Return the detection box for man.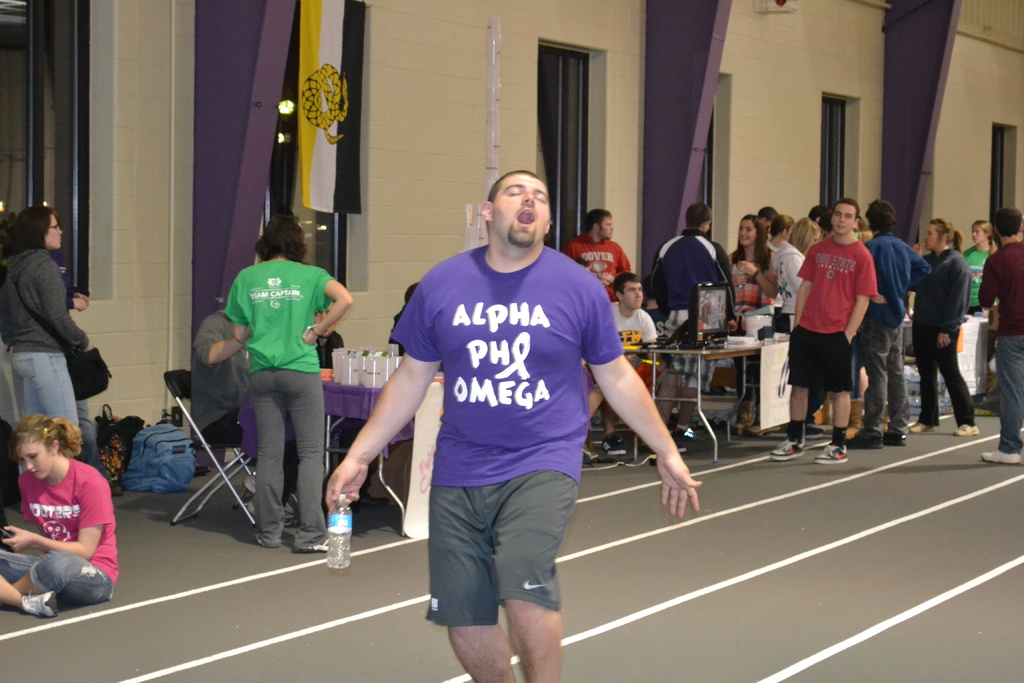
843 201 929 448.
